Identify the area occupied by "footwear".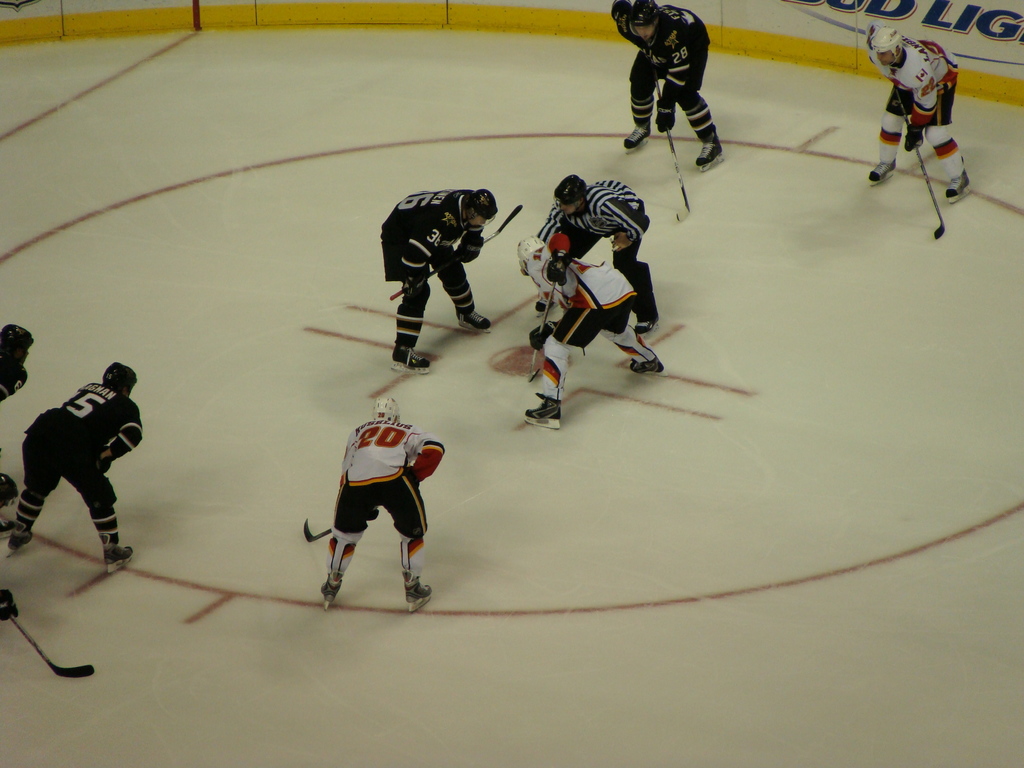
Area: (321, 579, 340, 597).
